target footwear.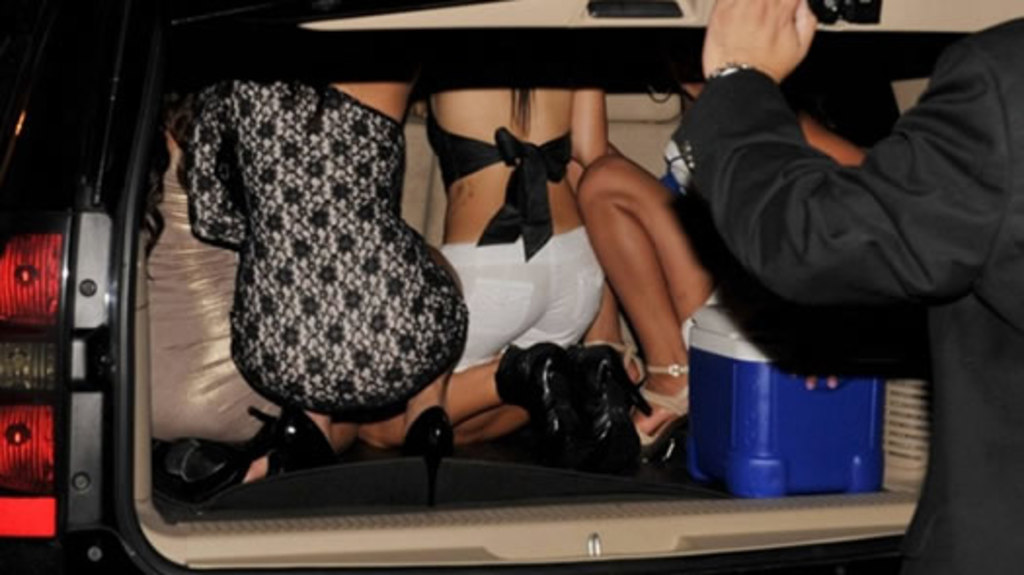
Target region: [x1=185, y1=409, x2=320, y2=501].
